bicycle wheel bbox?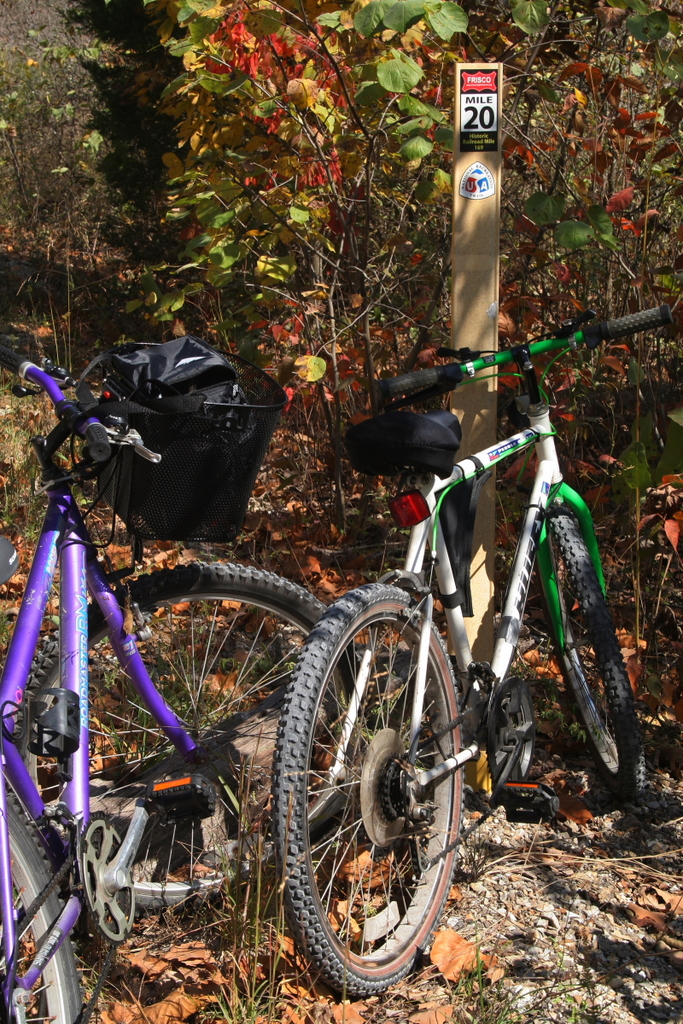
{"left": 0, "top": 768, "right": 95, "bottom": 1023}
